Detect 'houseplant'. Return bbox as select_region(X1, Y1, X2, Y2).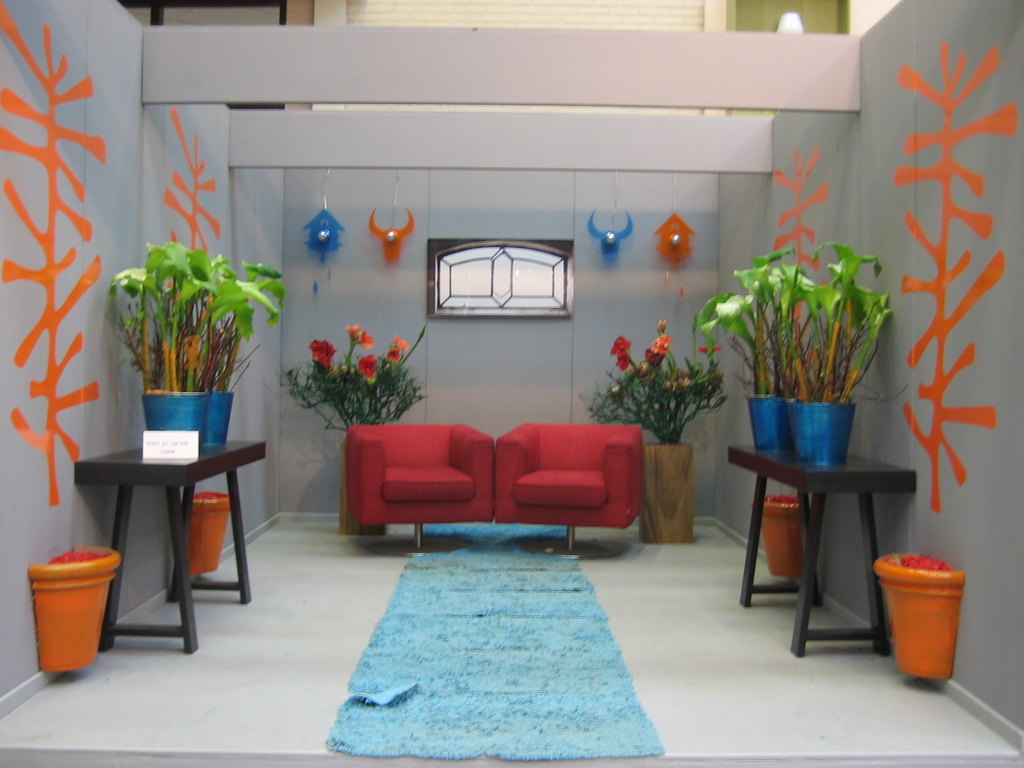
select_region(578, 317, 730, 542).
